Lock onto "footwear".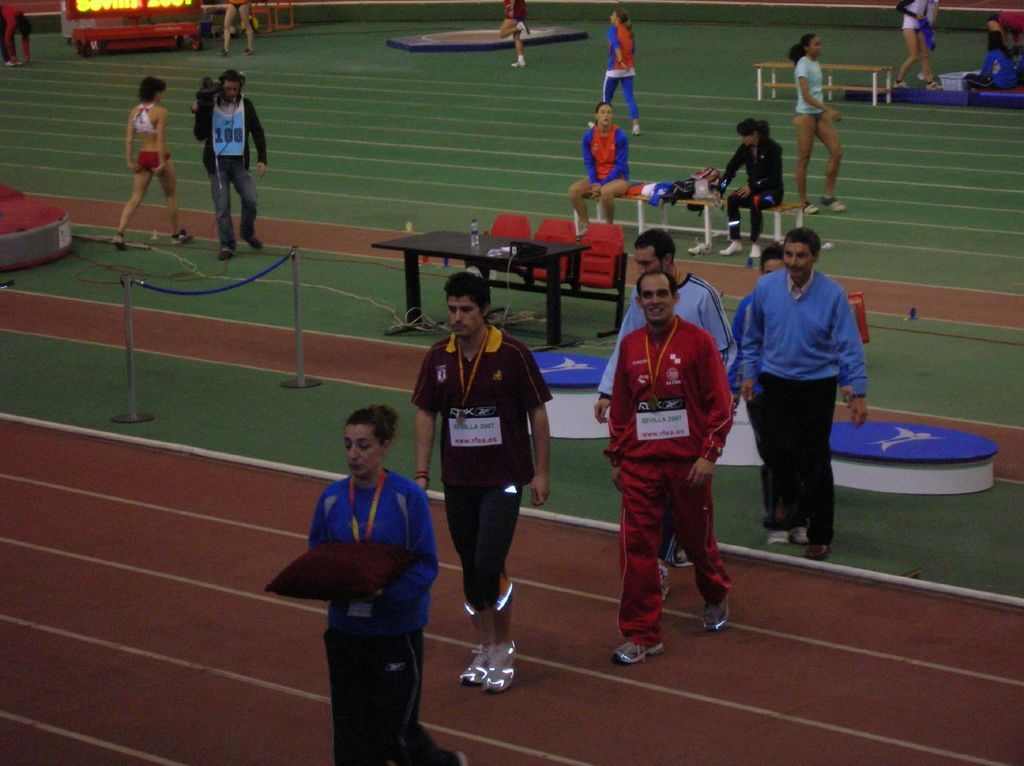
Locked: x1=610 y1=638 x2=671 y2=664.
